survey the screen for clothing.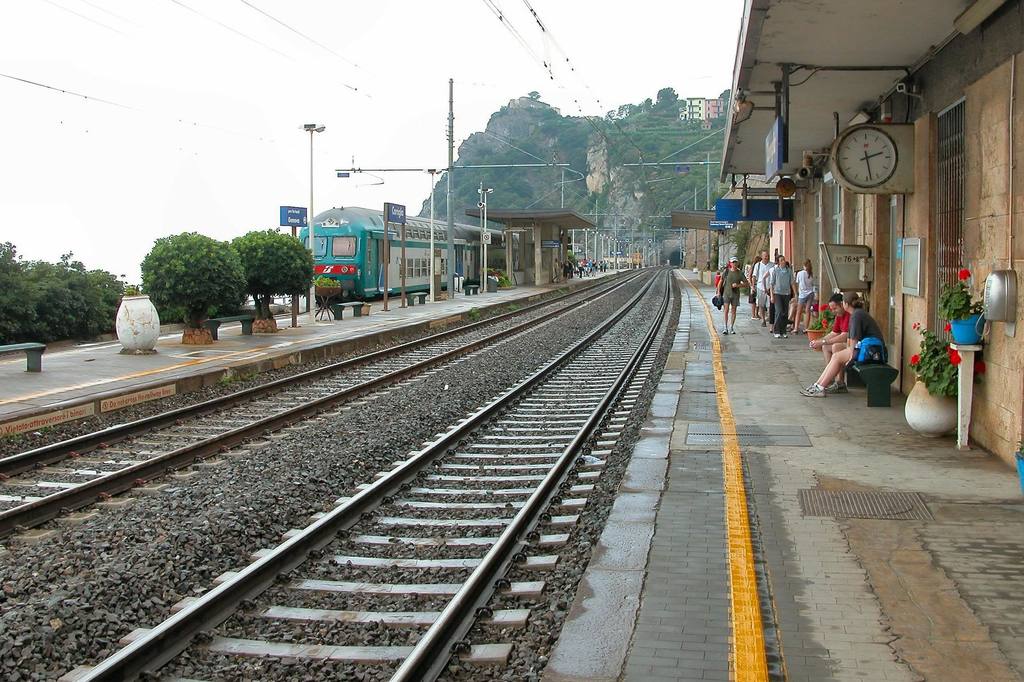
Survey found: 815/301/832/317.
